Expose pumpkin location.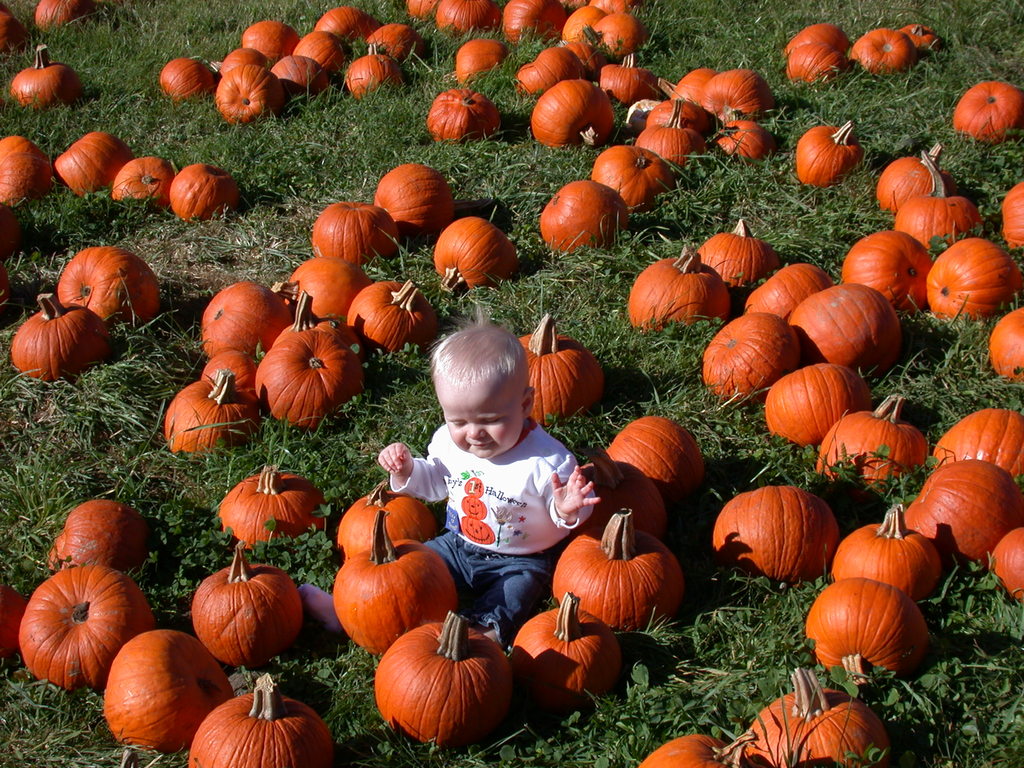
Exposed at select_region(950, 79, 1023, 140).
